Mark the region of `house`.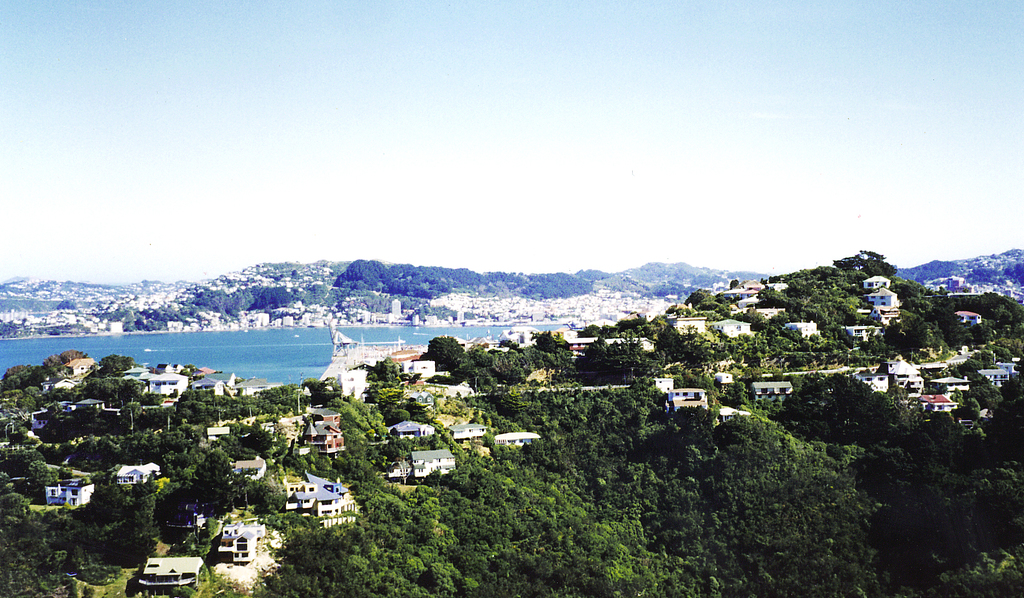
Region: 712:355:740:392.
